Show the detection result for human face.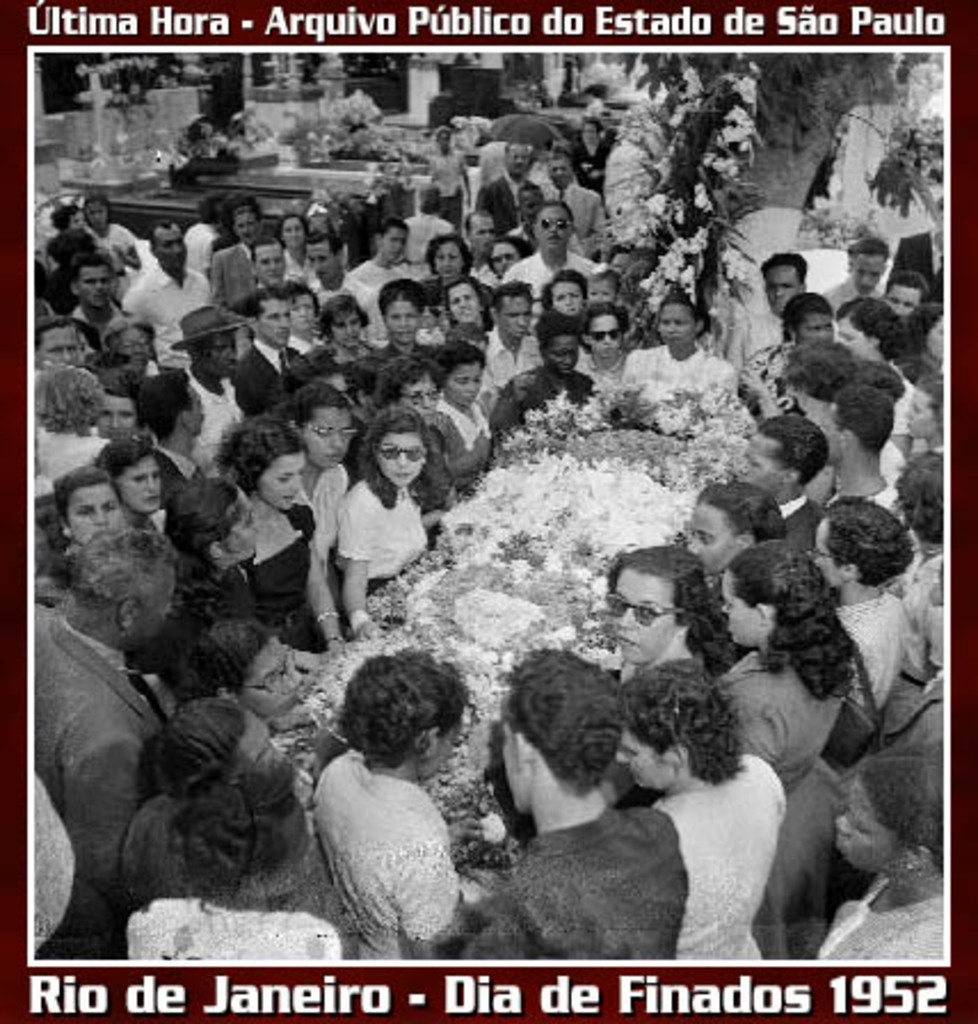
{"x1": 907, "y1": 393, "x2": 932, "y2": 437}.
